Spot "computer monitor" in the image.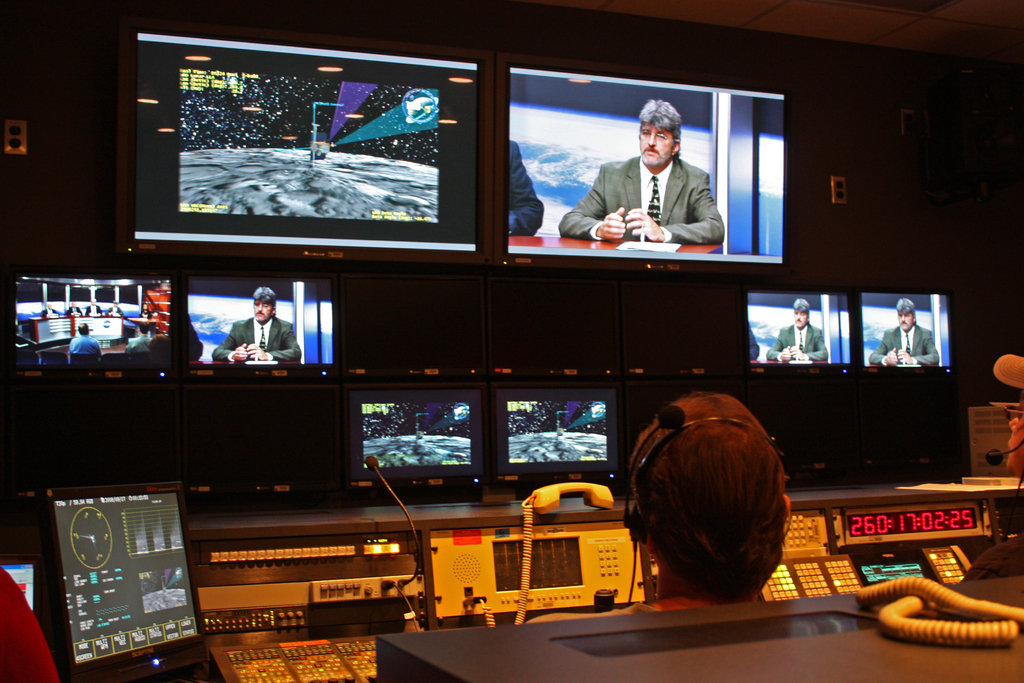
"computer monitor" found at select_region(492, 378, 620, 493).
